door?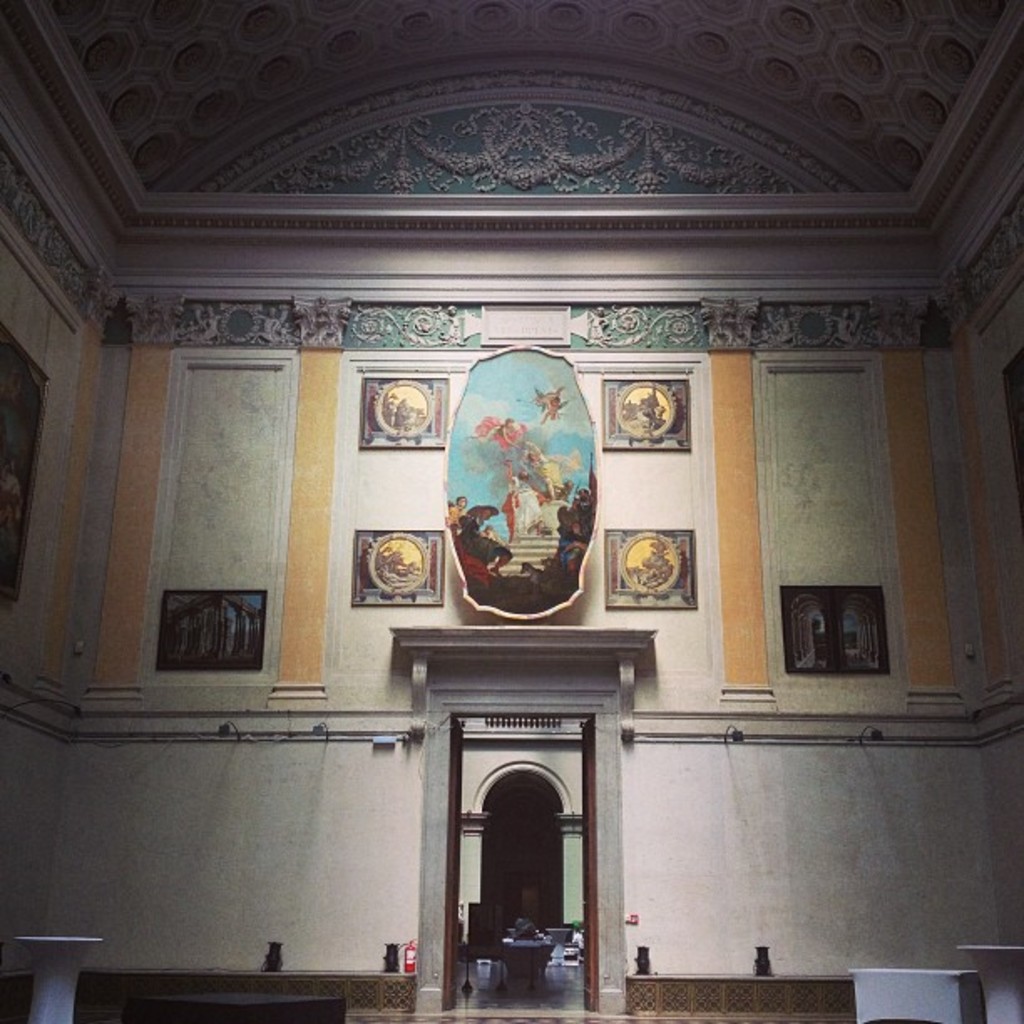
443,726,609,999
